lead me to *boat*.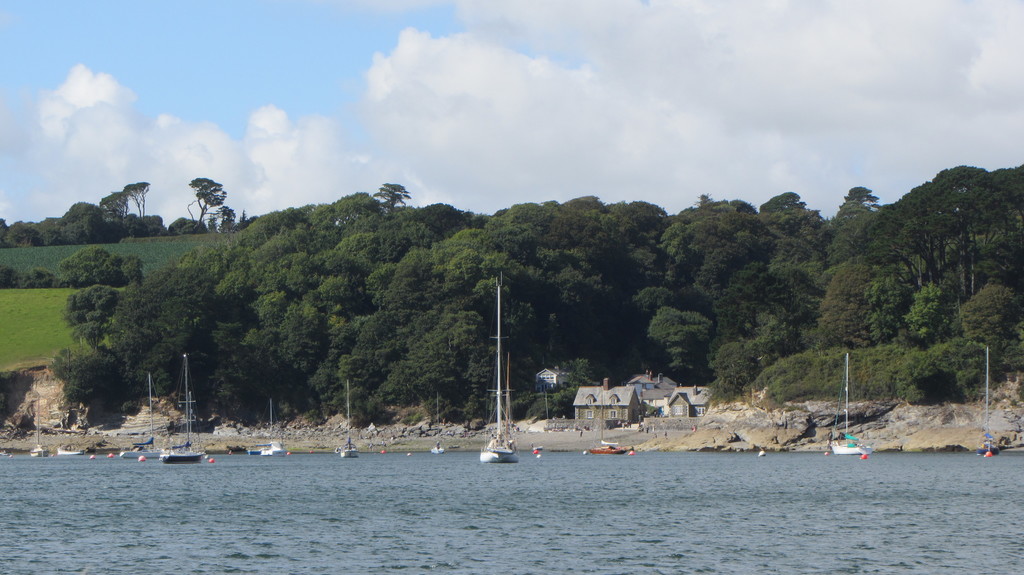
Lead to left=475, top=277, right=520, bottom=462.
